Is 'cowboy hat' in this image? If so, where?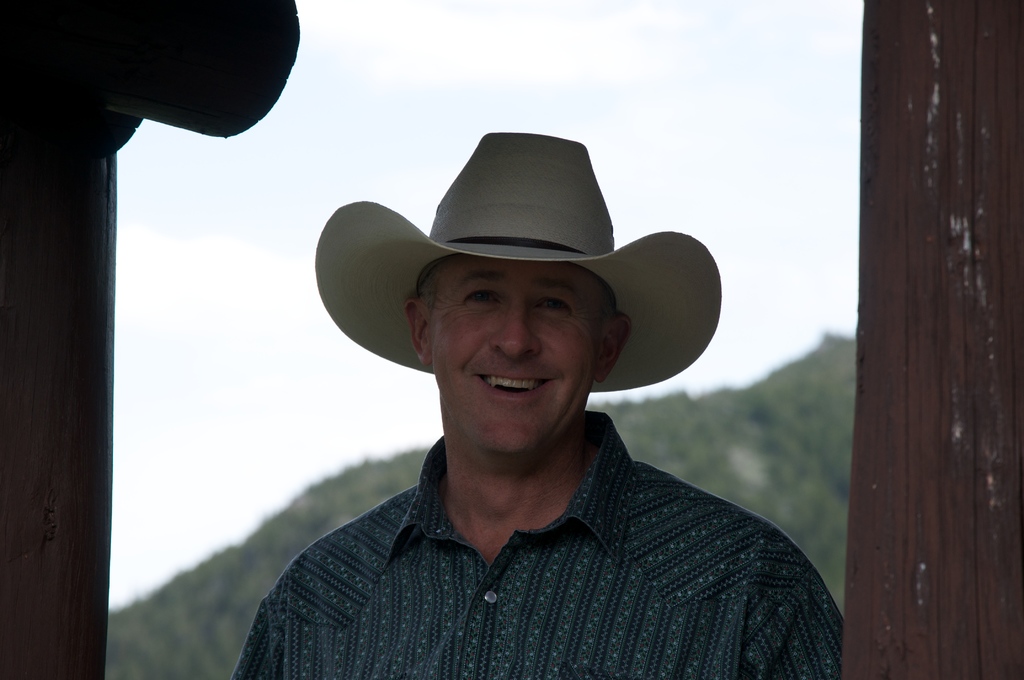
Yes, at 310:128:718:388.
